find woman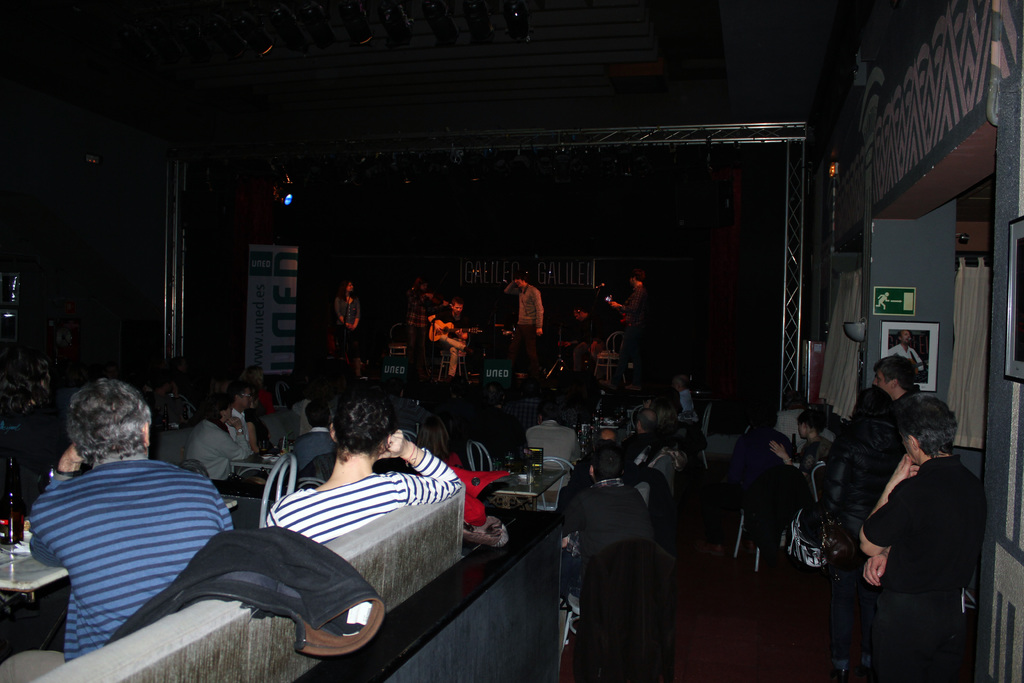
x1=772, y1=409, x2=834, y2=491
